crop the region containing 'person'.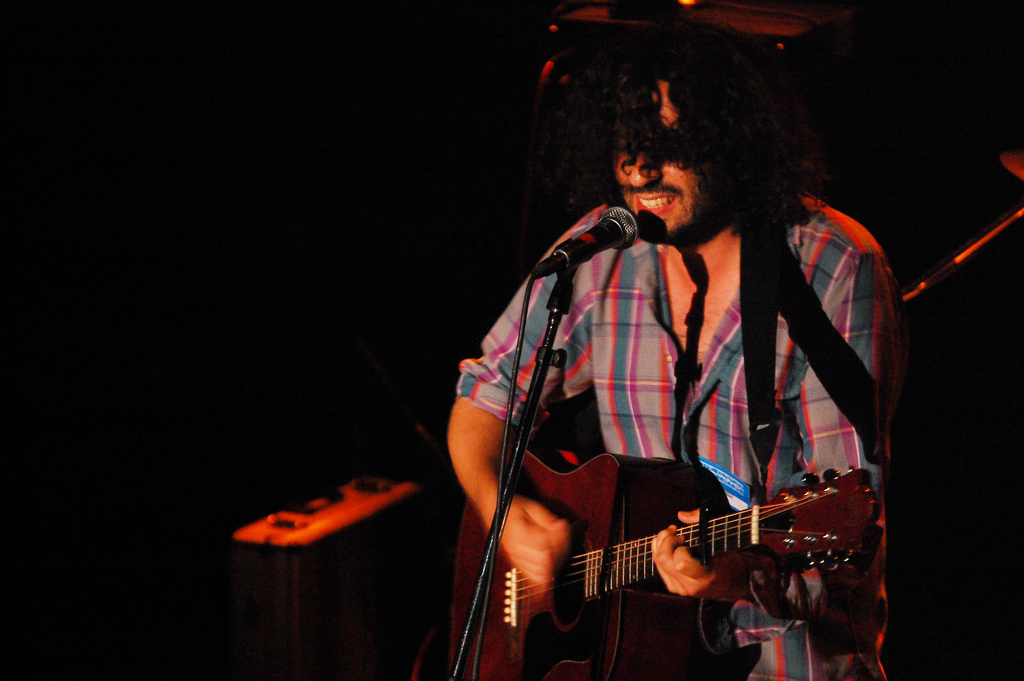
Crop region: box=[448, 20, 899, 680].
